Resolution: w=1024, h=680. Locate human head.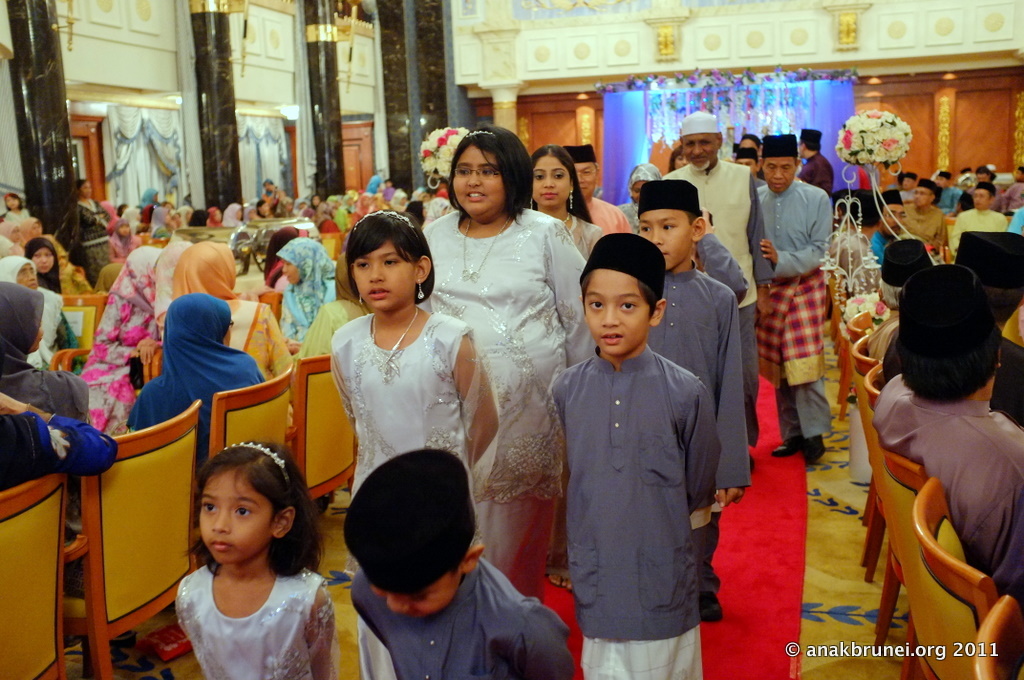
(left=197, top=439, right=318, bottom=562).
